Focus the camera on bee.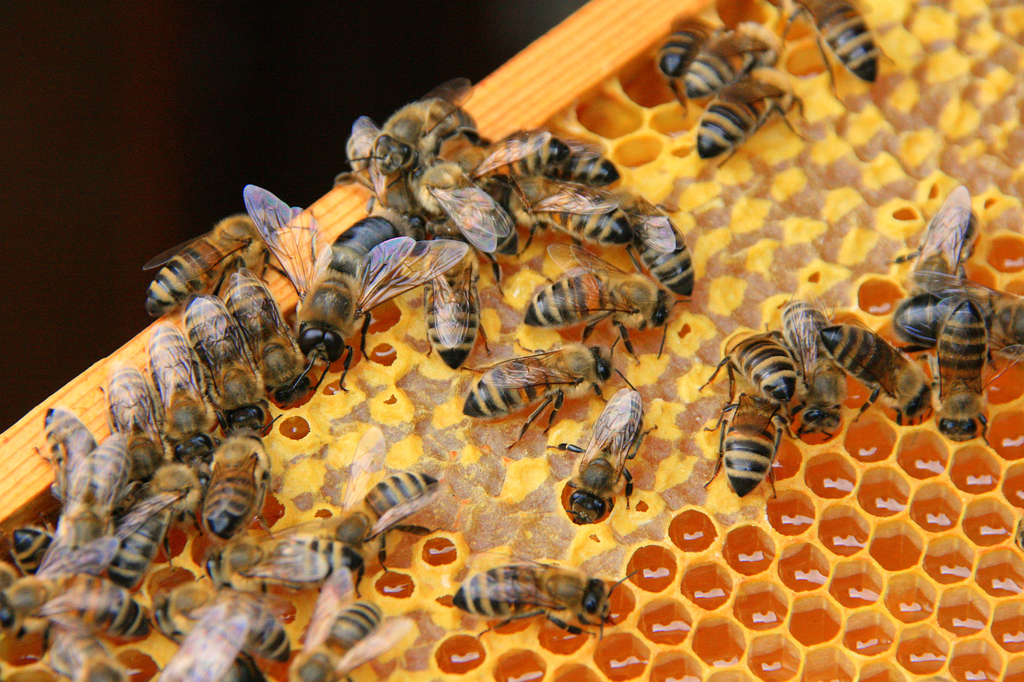
Focus region: rect(339, 109, 428, 231).
